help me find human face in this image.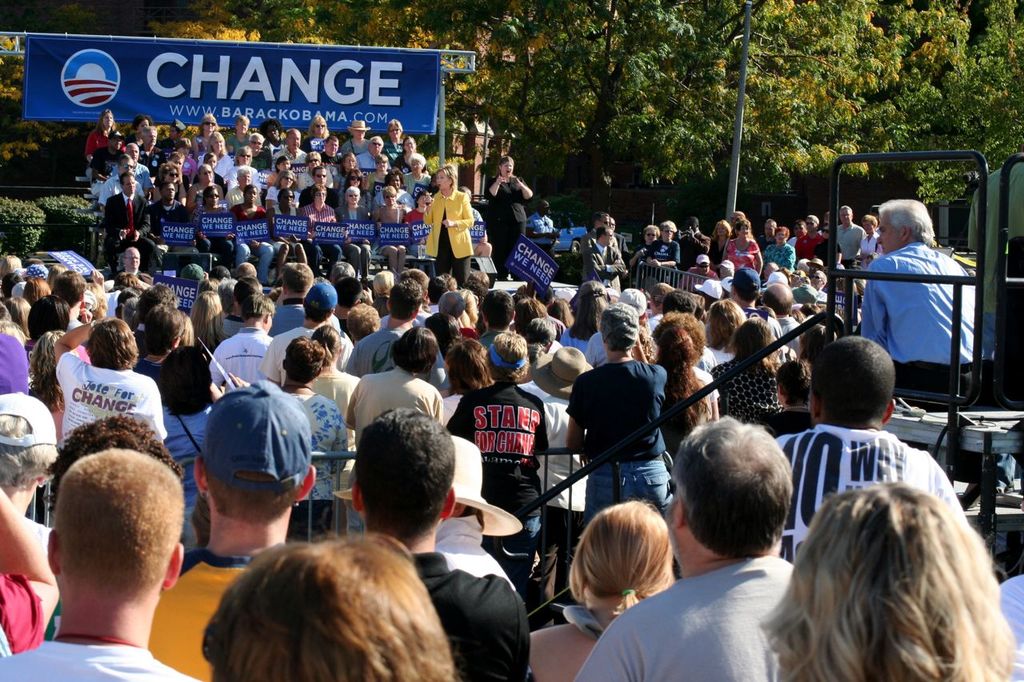
Found it: locate(144, 127, 156, 145).
